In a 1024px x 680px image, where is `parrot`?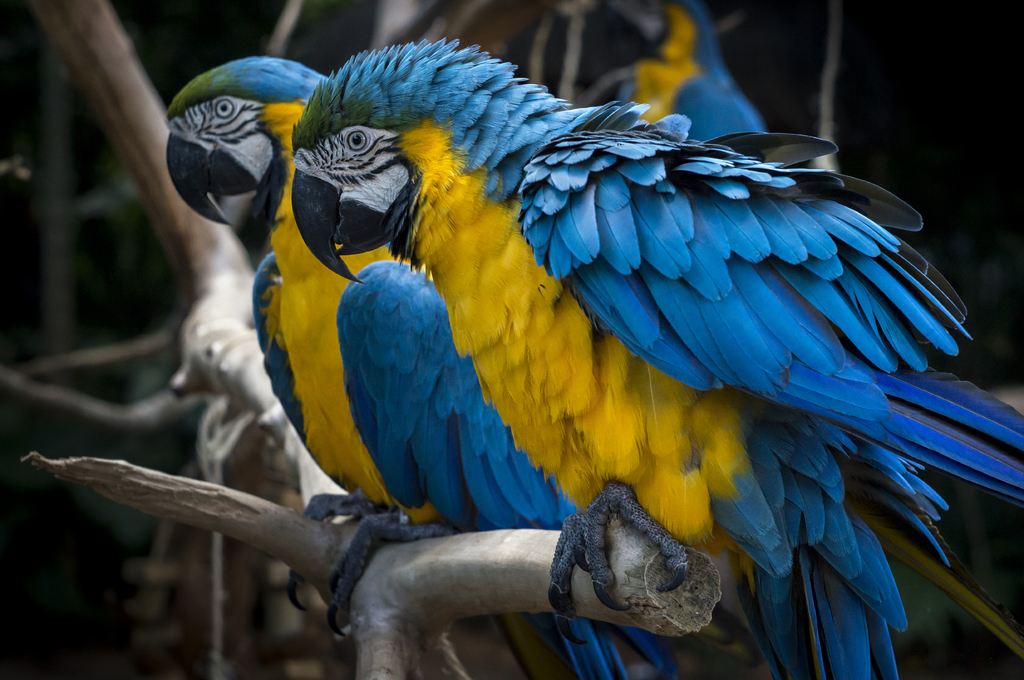
(x1=289, y1=29, x2=1023, y2=679).
